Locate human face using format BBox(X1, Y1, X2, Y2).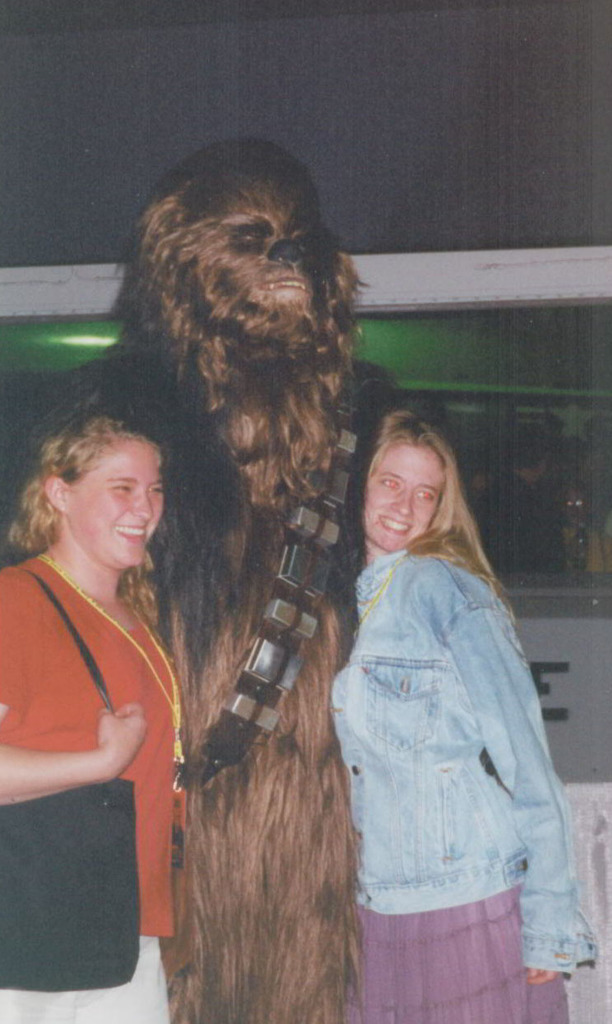
BBox(362, 438, 443, 554).
